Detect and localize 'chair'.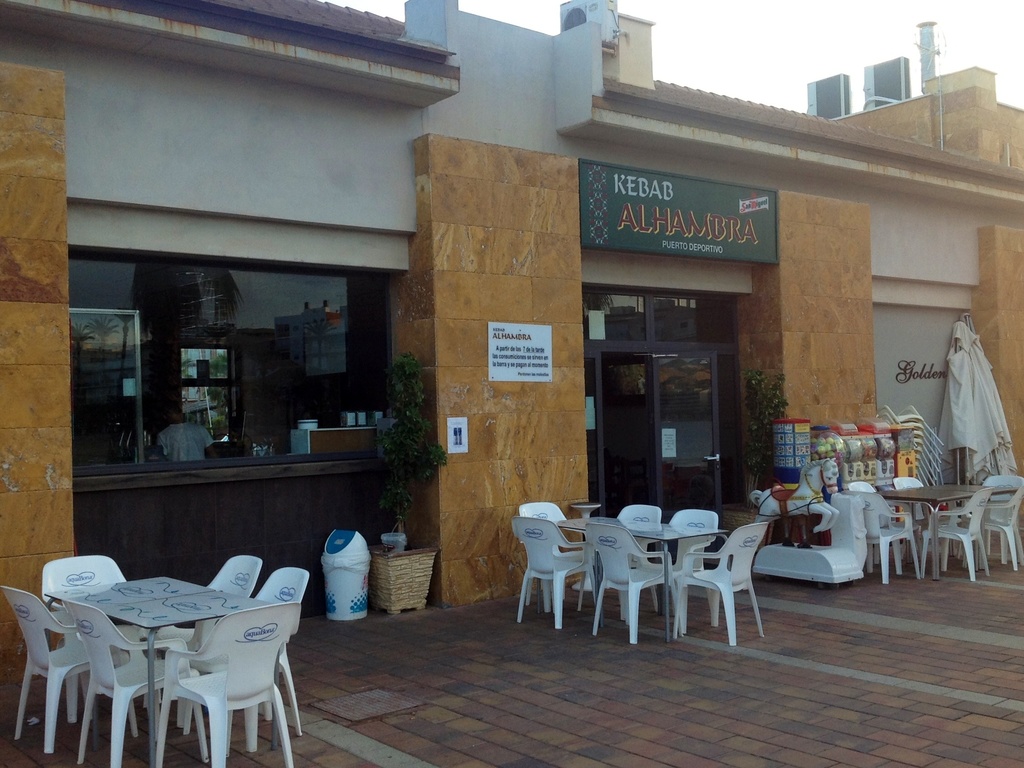
Localized at l=182, t=568, r=308, b=757.
